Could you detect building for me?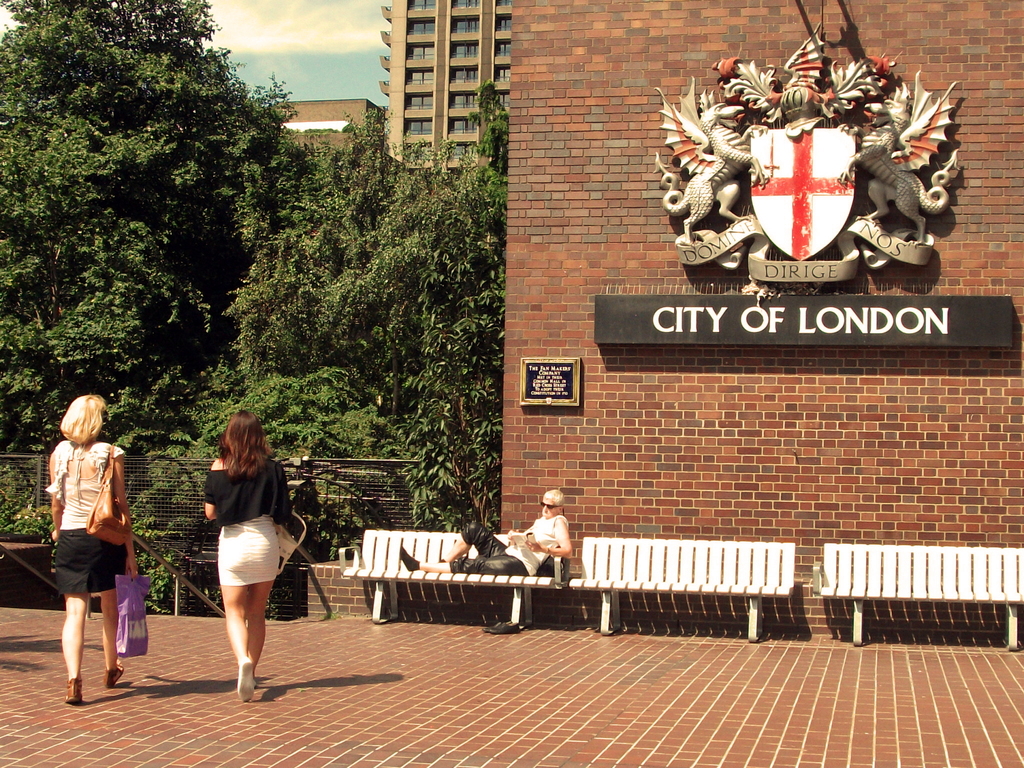
Detection result: 376, 0, 510, 196.
